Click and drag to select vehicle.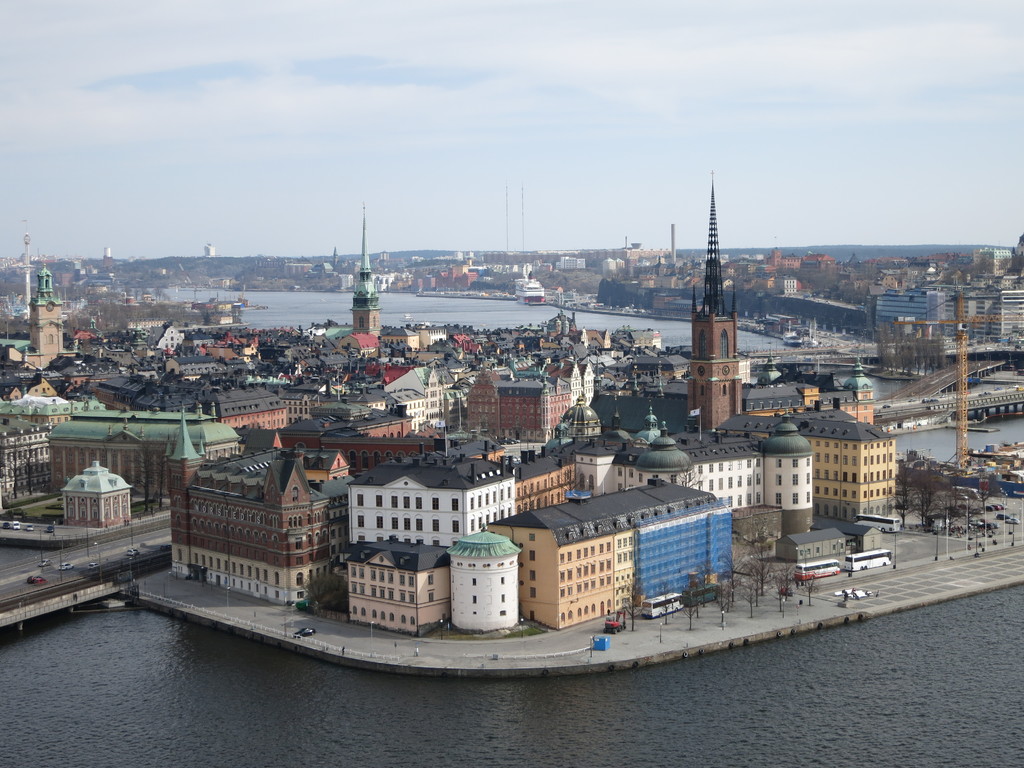
Selection: (left=44, top=527, right=52, bottom=538).
